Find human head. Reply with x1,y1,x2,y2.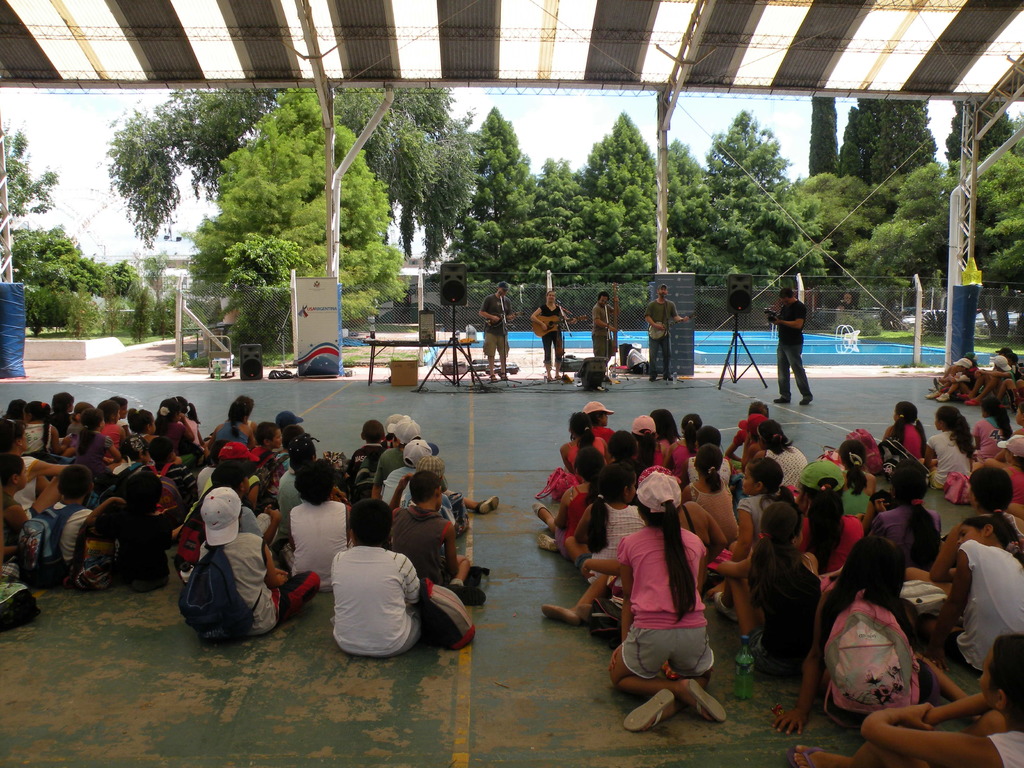
600,458,644,506.
